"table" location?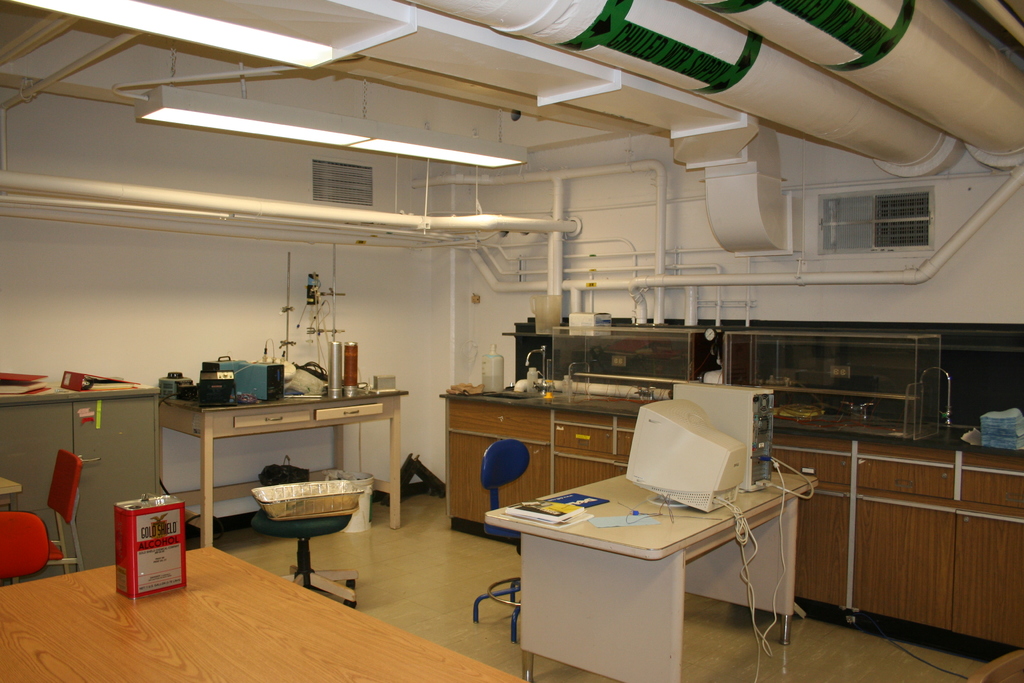
{"left": 0, "top": 544, "right": 518, "bottom": 682}
